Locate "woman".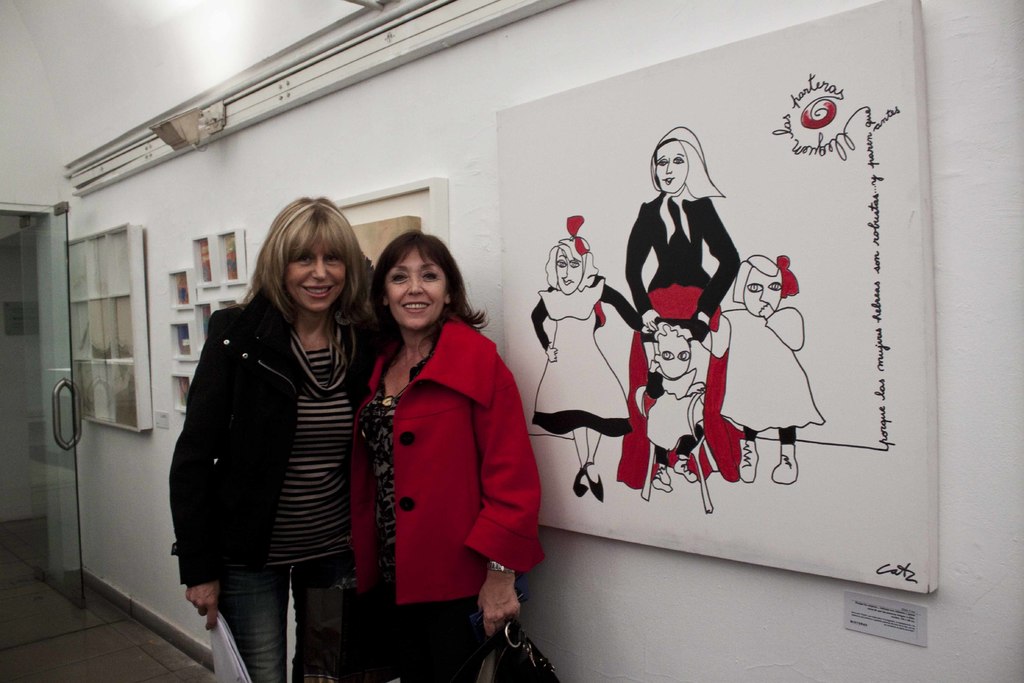
Bounding box: box=[346, 234, 547, 682].
